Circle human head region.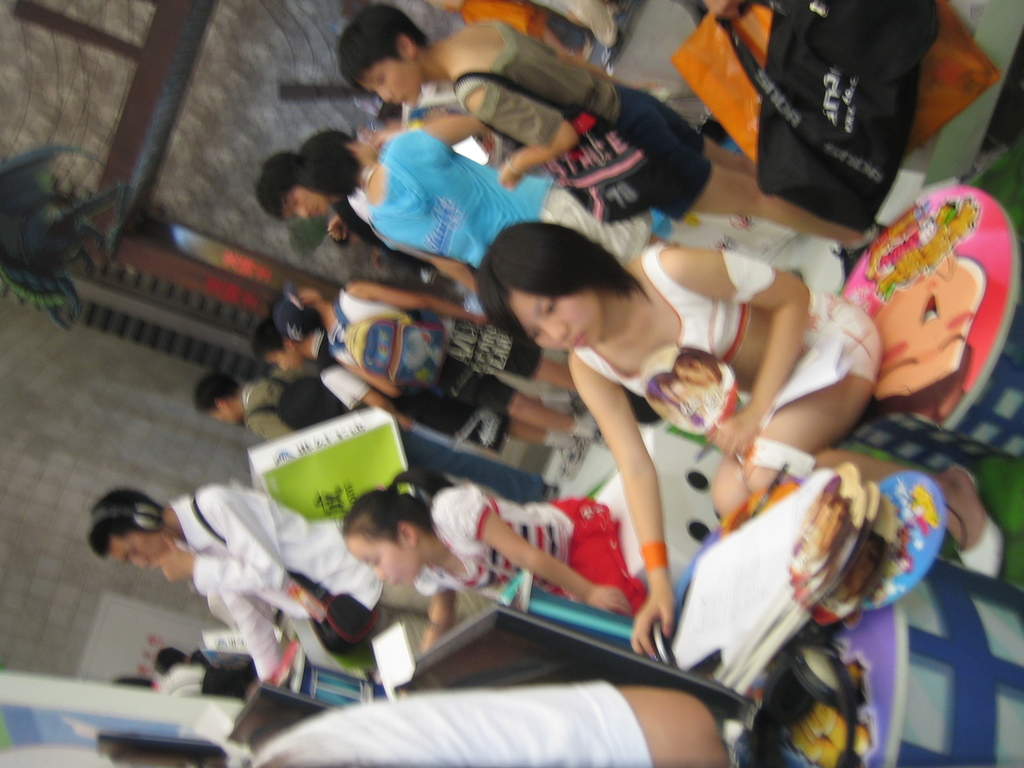
Region: {"x1": 253, "y1": 150, "x2": 334, "y2": 223}.
